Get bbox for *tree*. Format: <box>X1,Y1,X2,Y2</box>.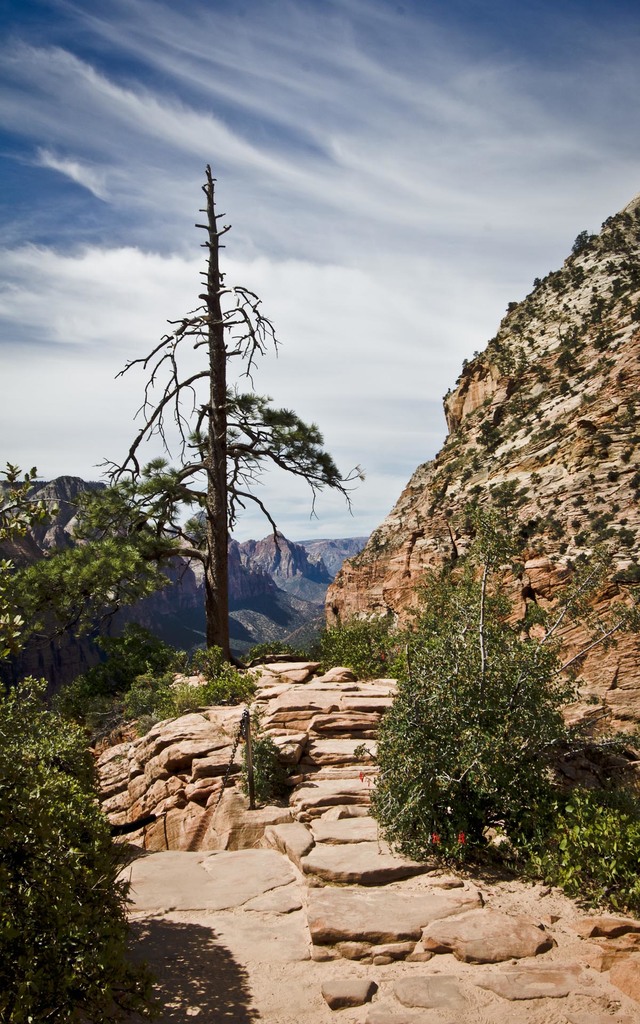
<box>364,561,604,886</box>.
